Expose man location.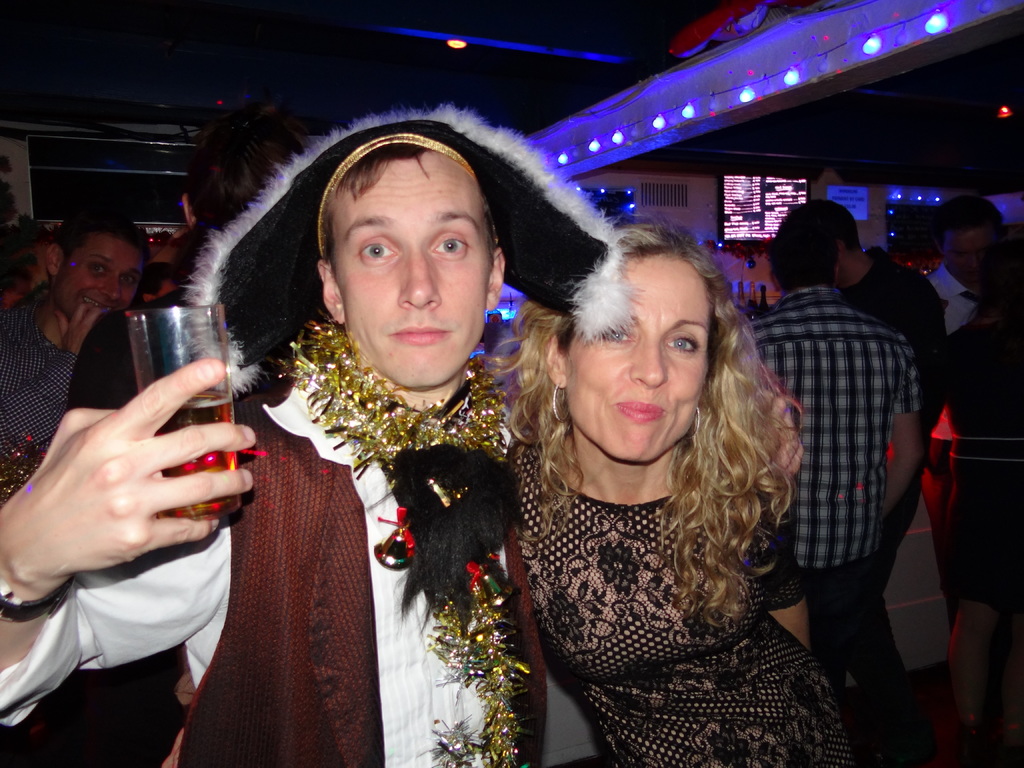
Exposed at (727,216,922,767).
